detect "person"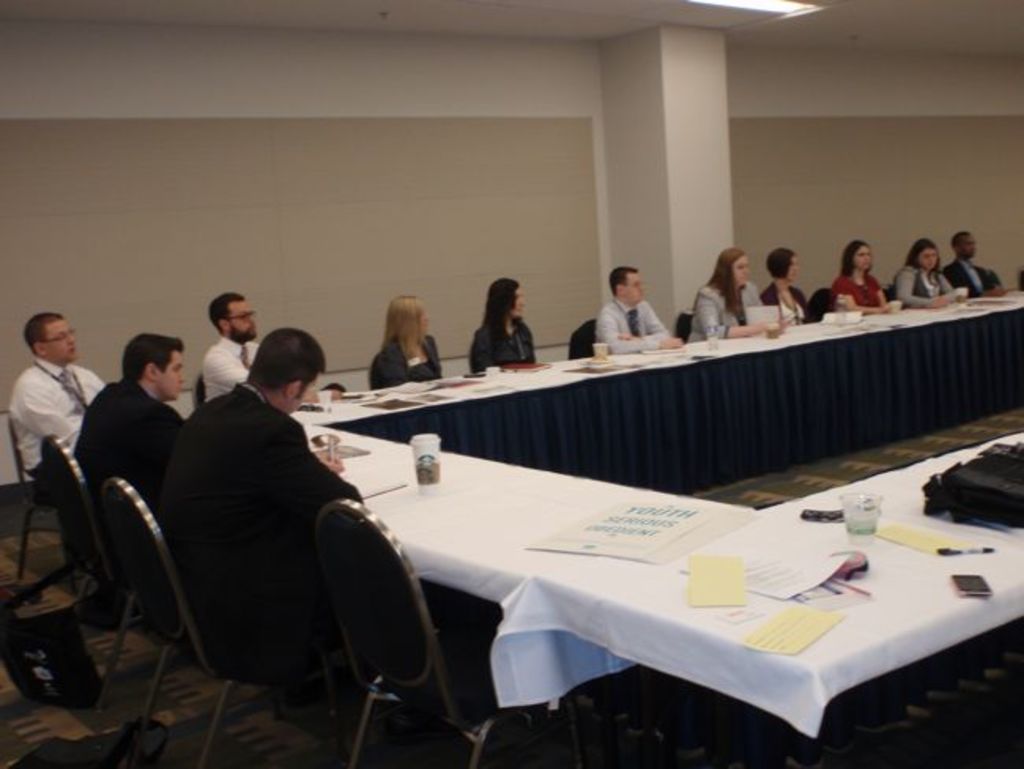
crop(693, 240, 772, 337)
